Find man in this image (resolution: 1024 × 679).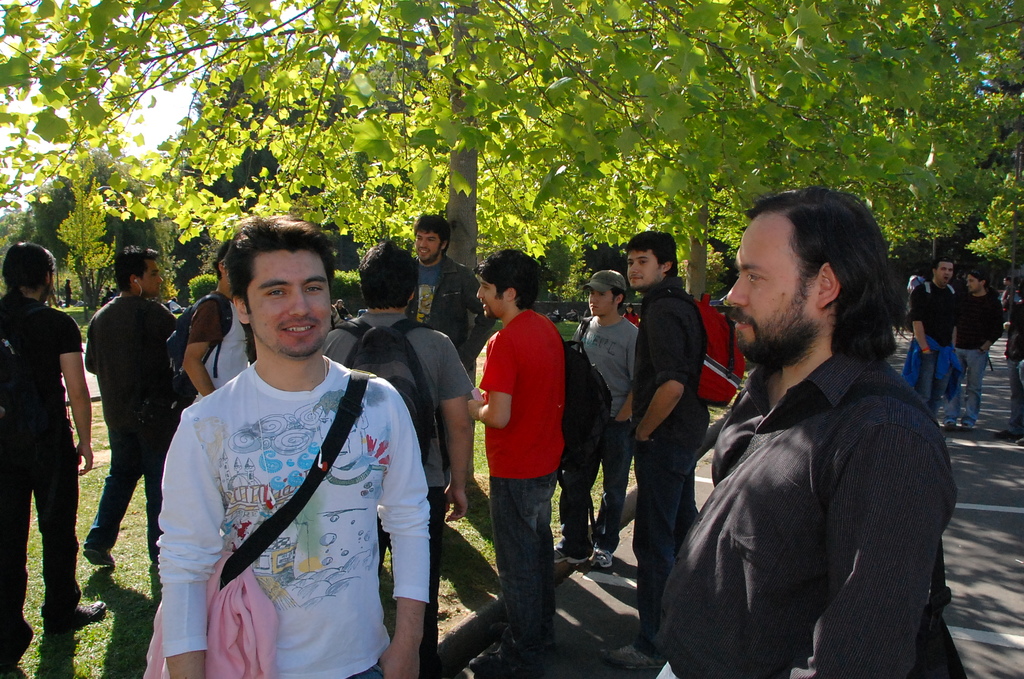
600/232/709/672.
